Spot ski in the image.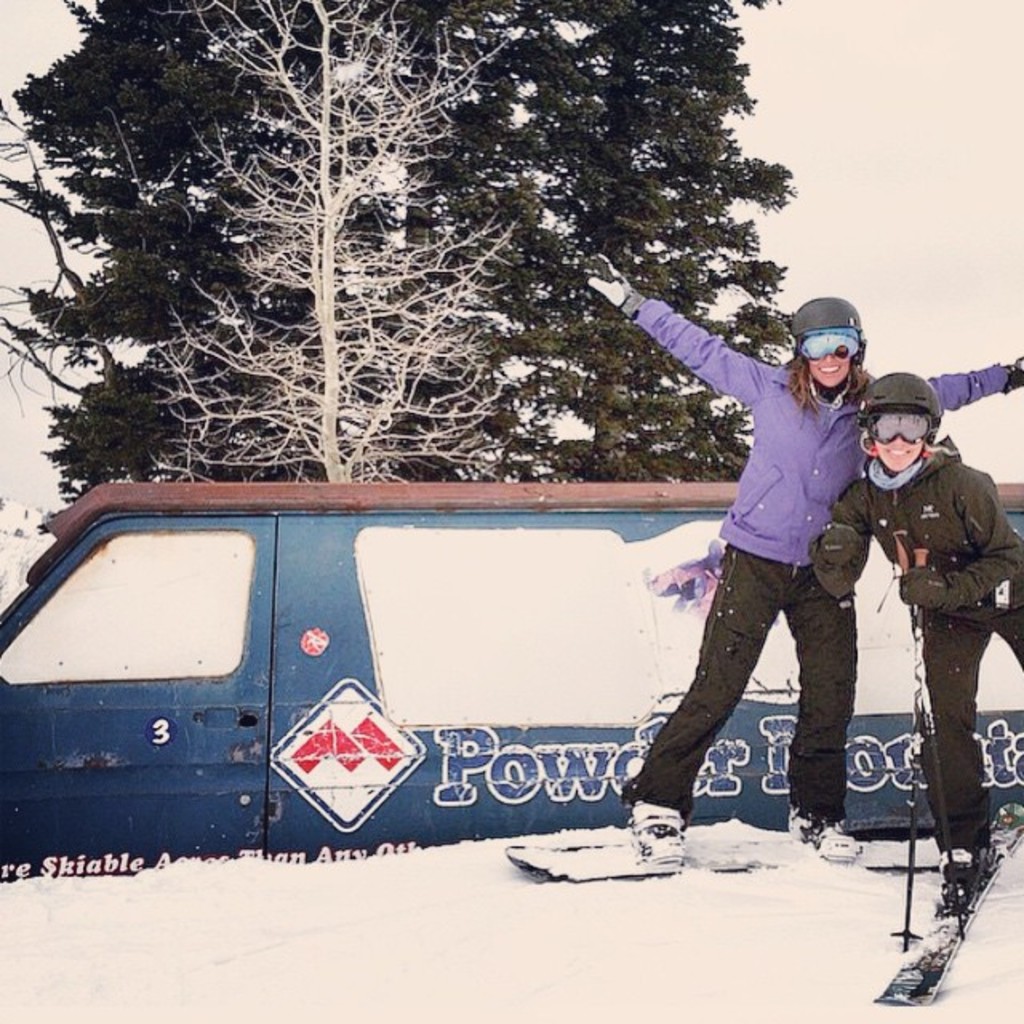
ski found at detection(862, 798, 1022, 1019).
